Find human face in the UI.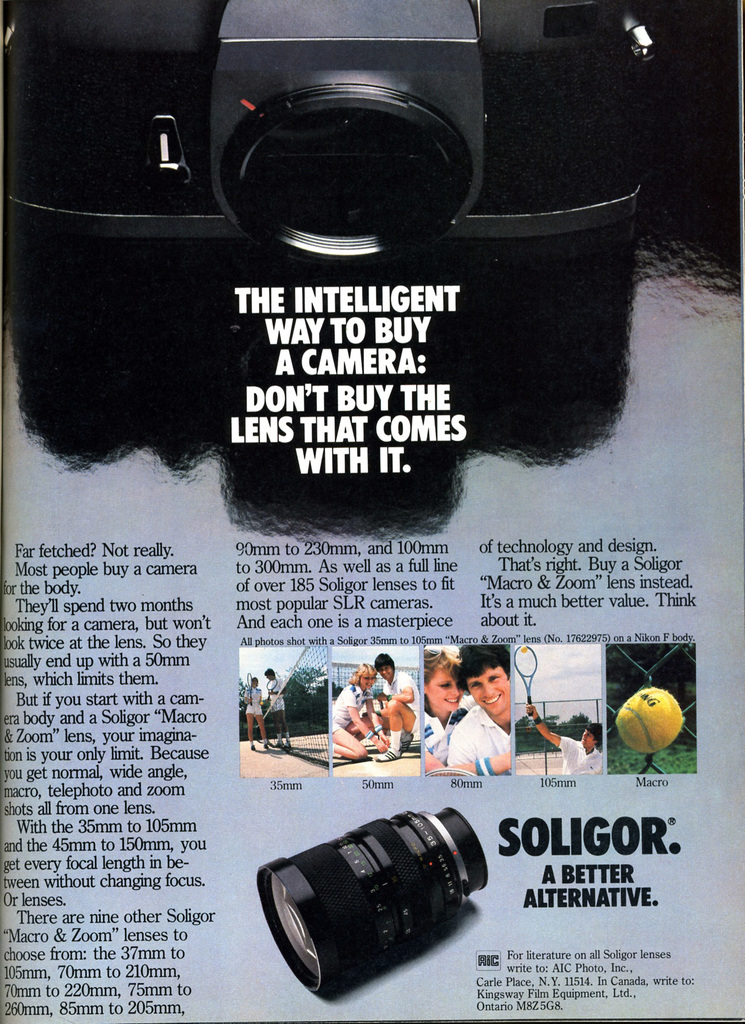
UI element at BBox(361, 678, 373, 691).
